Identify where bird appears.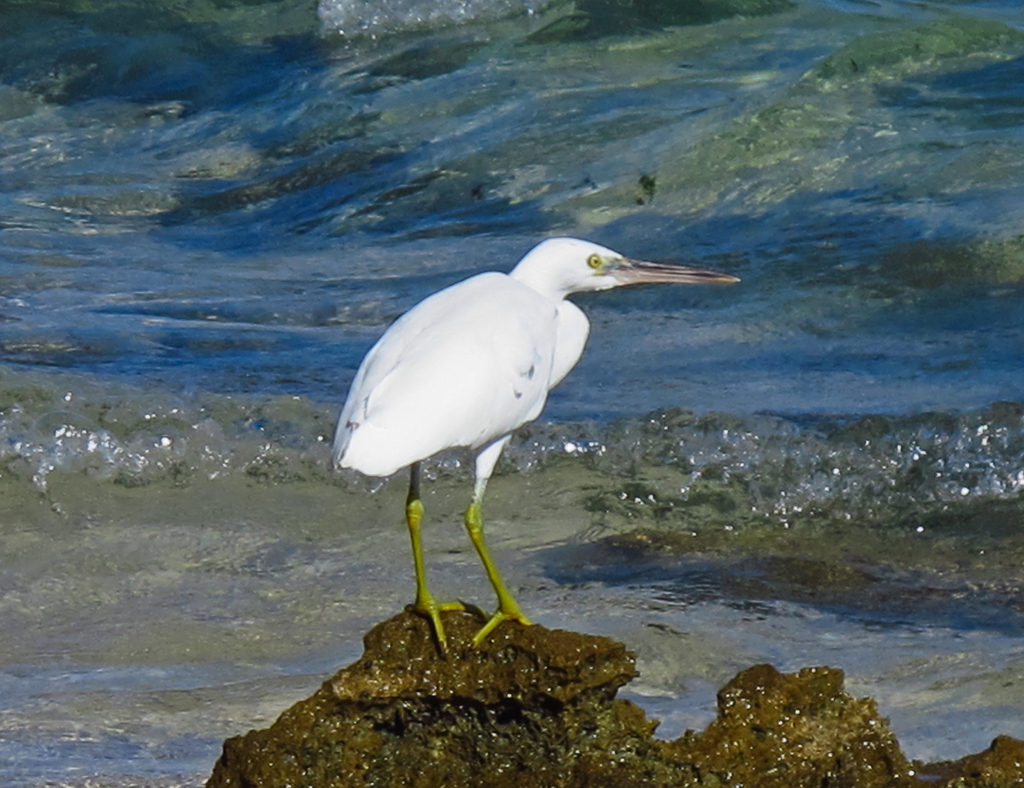
Appears at pyautogui.locateOnScreen(331, 246, 701, 640).
